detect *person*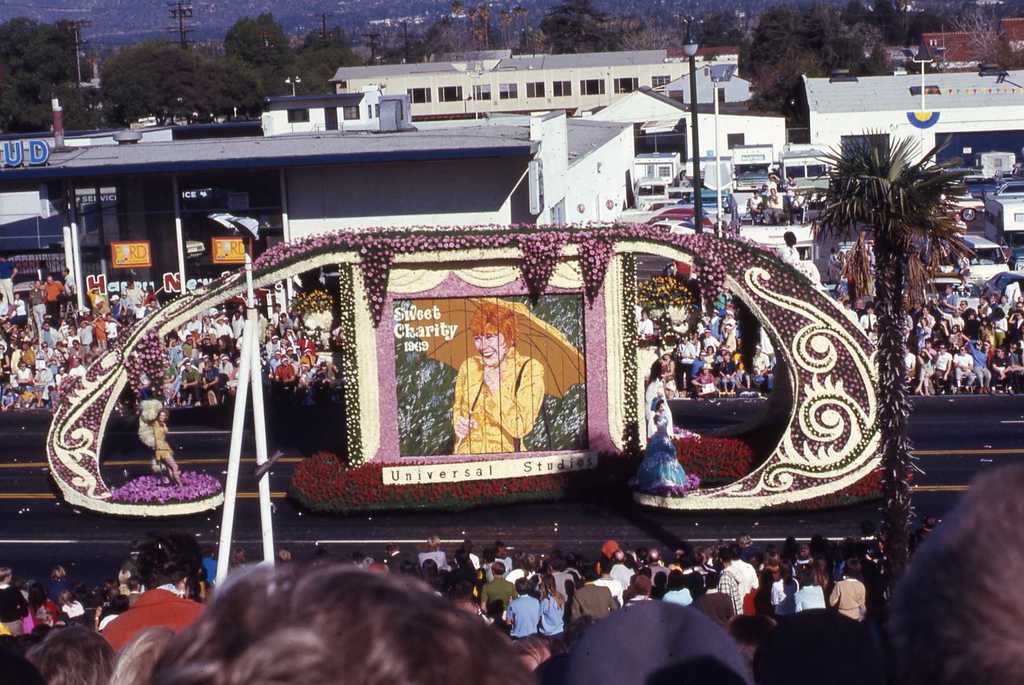
[145,408,182,492]
